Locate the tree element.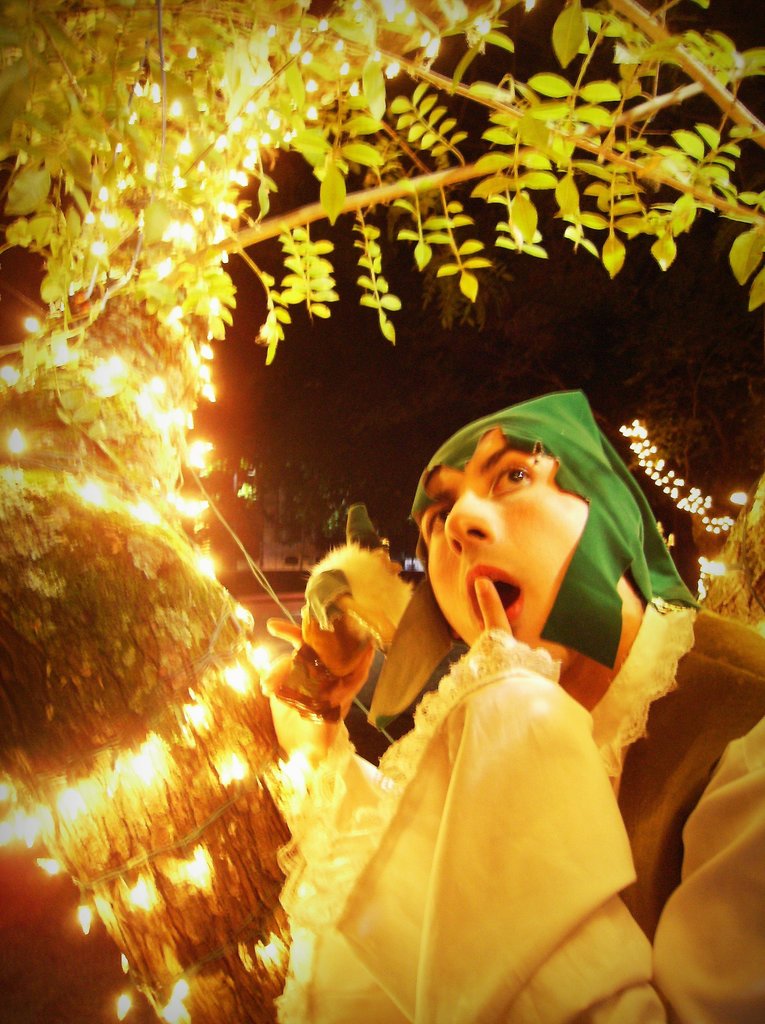
Element bbox: [0, 0, 763, 1022].
